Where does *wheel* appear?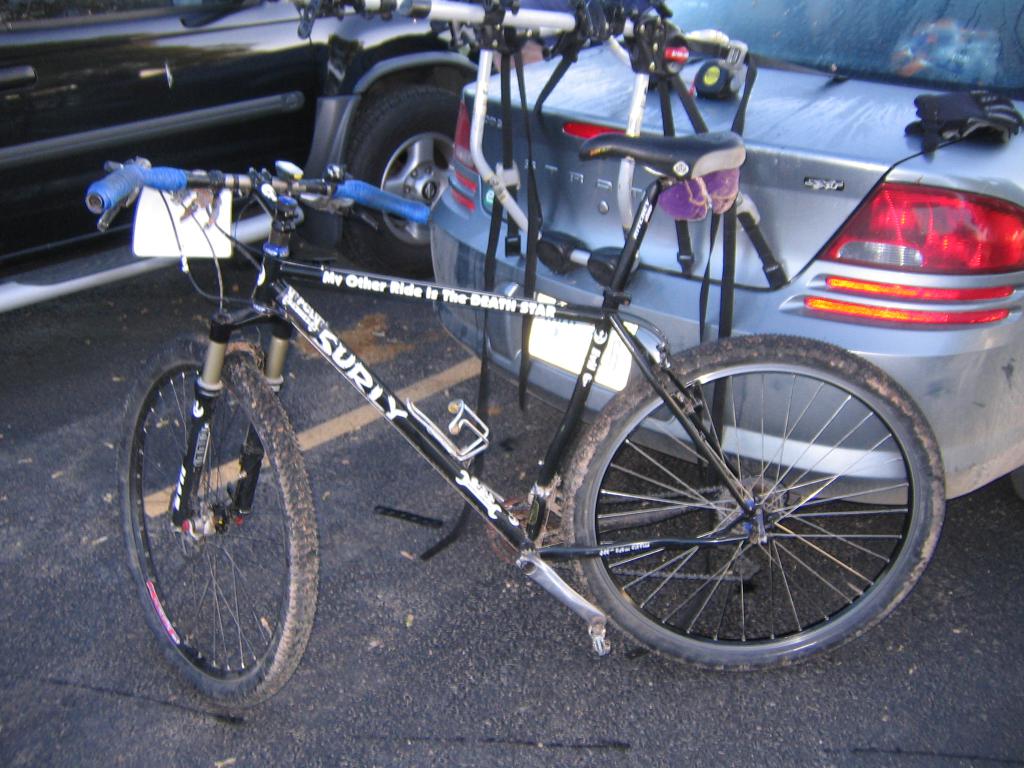
Appears at x1=124, y1=331, x2=312, y2=698.
